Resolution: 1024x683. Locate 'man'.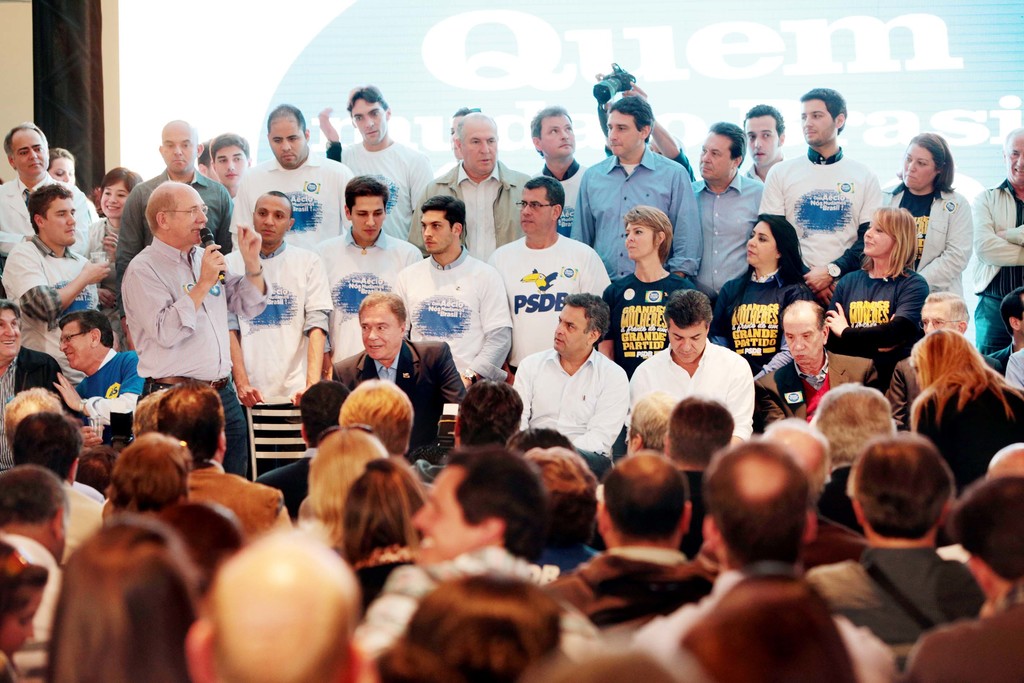
box=[0, 464, 77, 650].
